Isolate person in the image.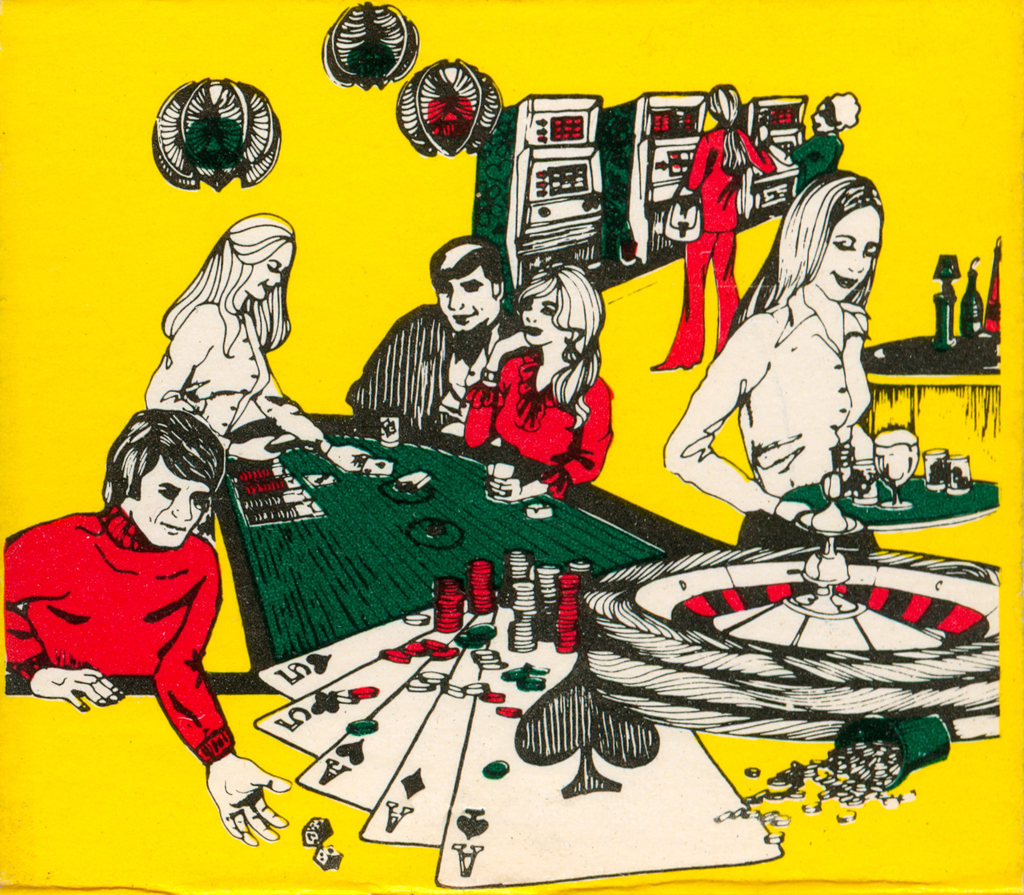
Isolated region: [left=732, top=81, right=853, bottom=322].
